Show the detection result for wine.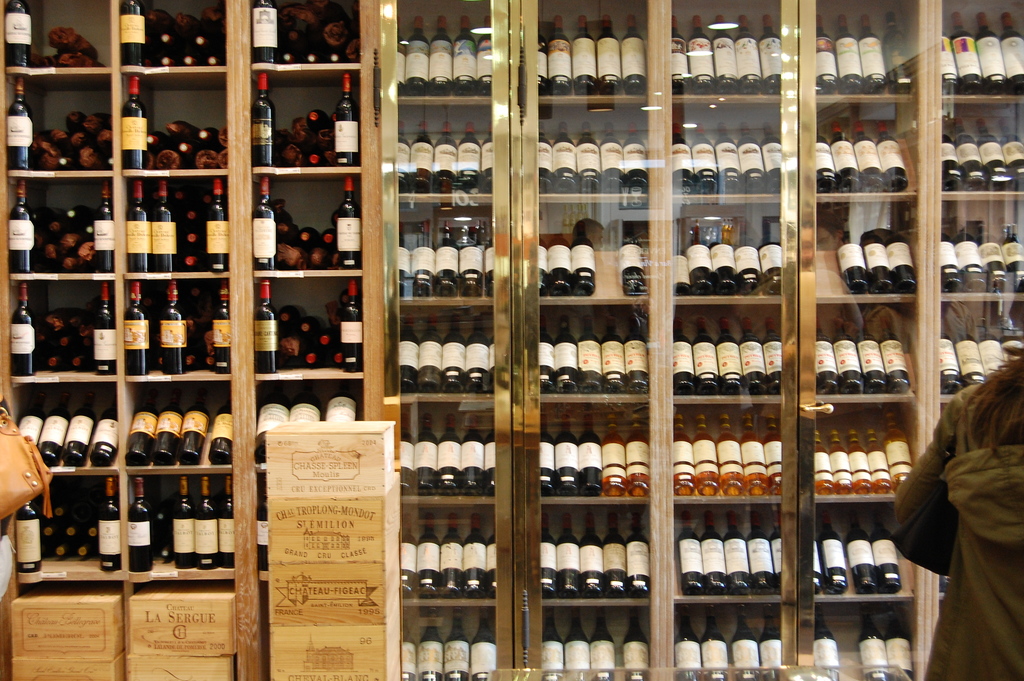
box(703, 607, 730, 680).
